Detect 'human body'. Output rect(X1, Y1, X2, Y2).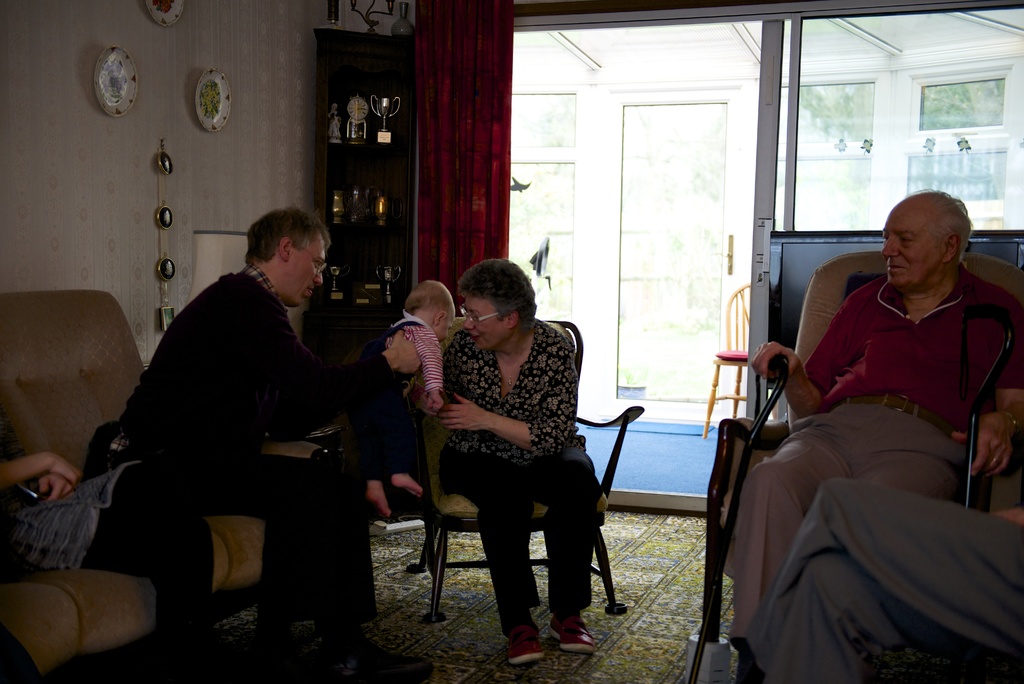
rect(359, 288, 453, 521).
